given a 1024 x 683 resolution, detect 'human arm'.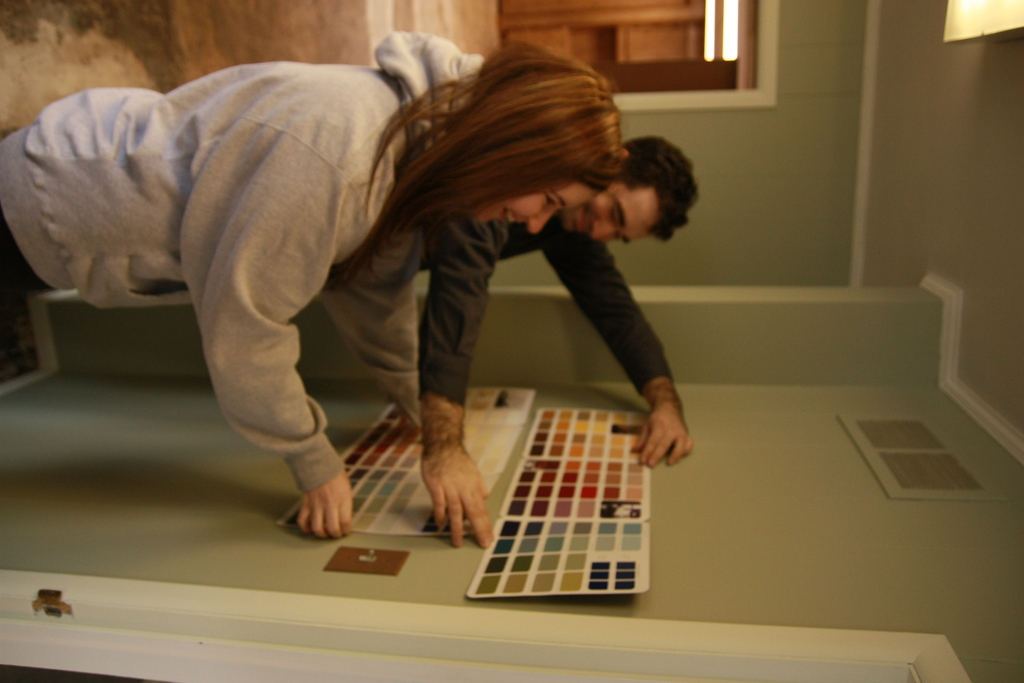
(x1=412, y1=218, x2=502, y2=554).
